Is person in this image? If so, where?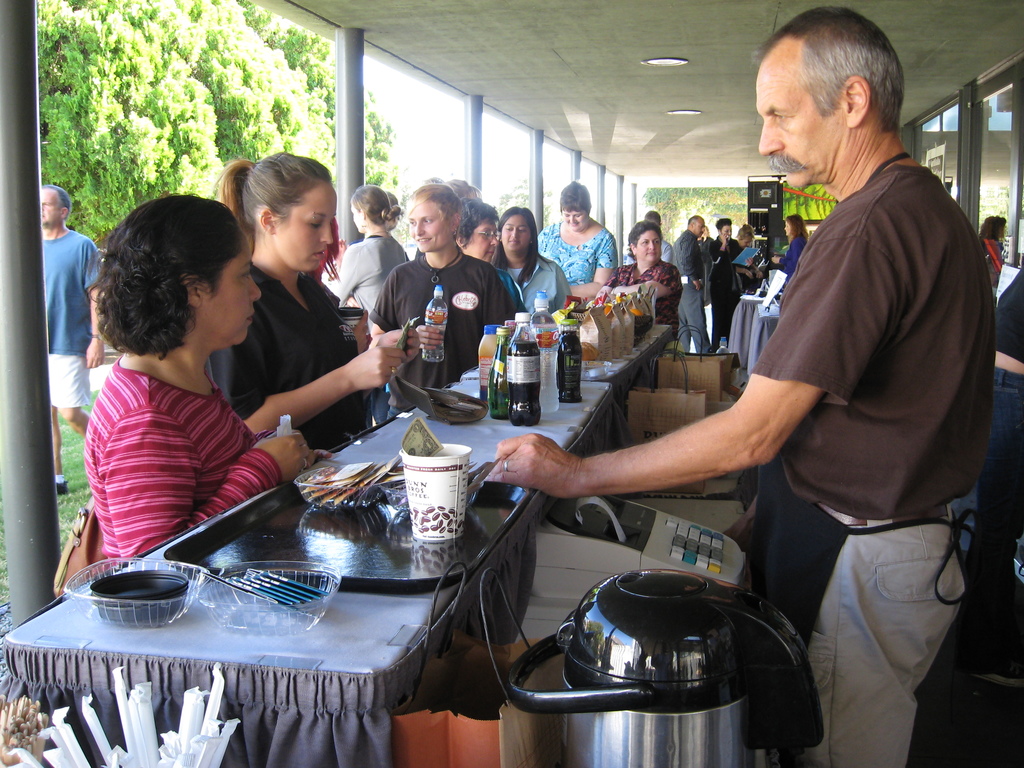
Yes, at bbox(64, 186, 298, 593).
